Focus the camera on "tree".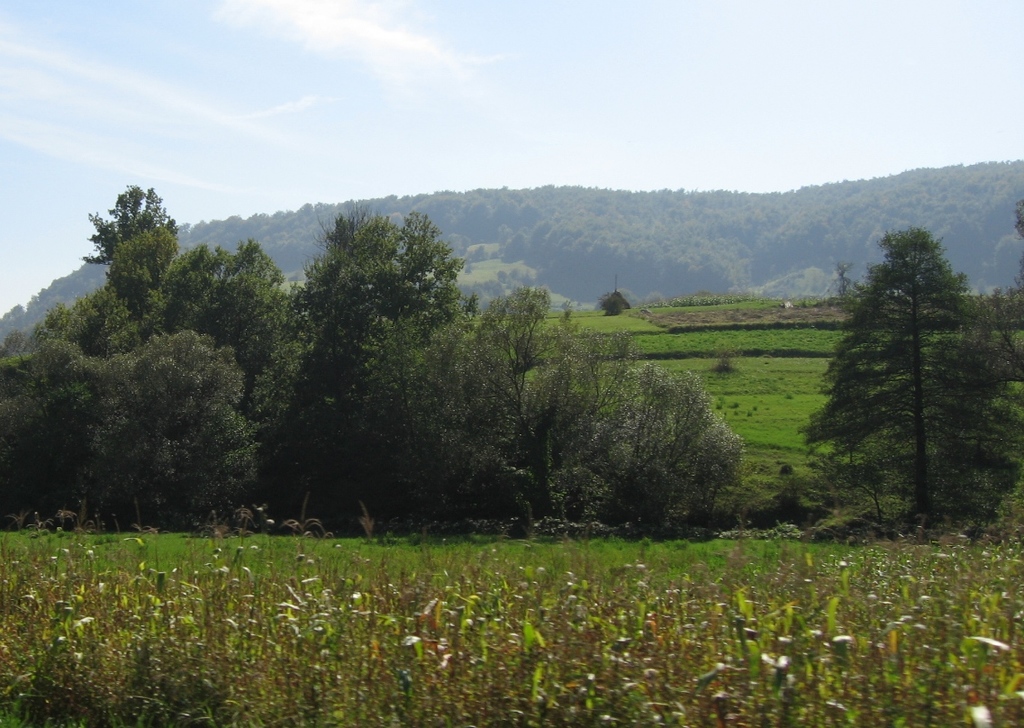
Focus region: (992,287,1023,480).
